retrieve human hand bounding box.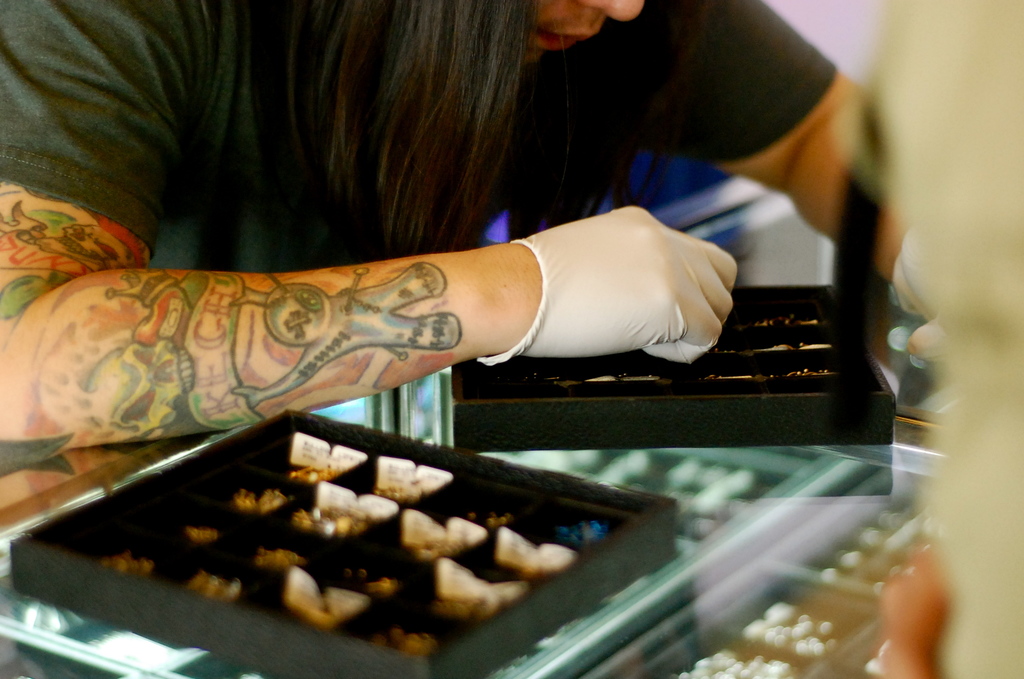
Bounding box: crop(886, 225, 964, 372).
